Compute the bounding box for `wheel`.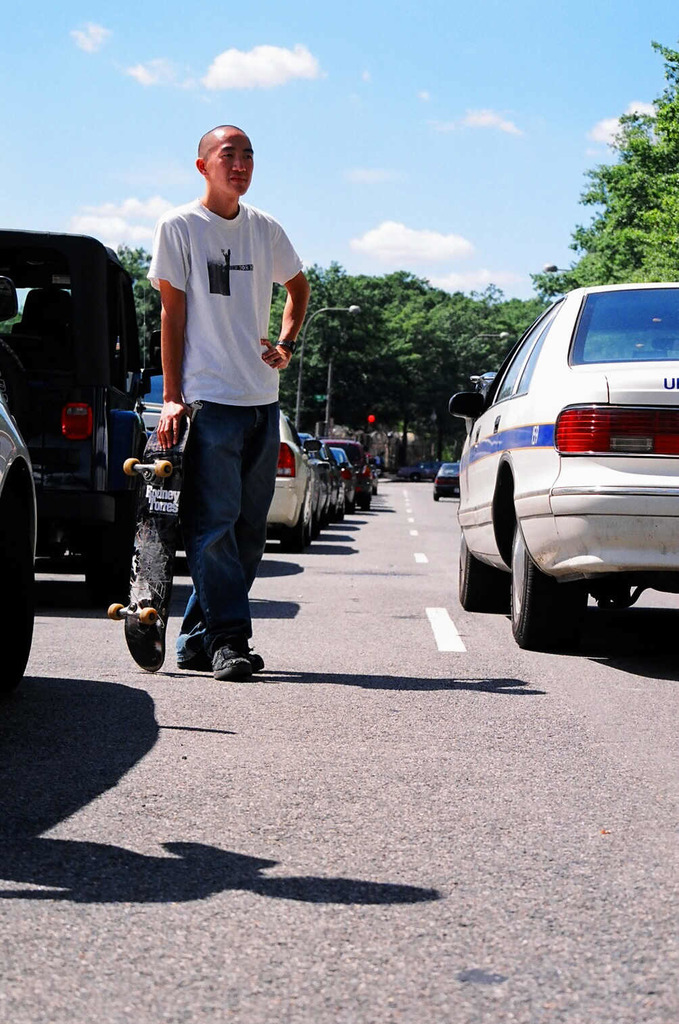
432,493,440,502.
